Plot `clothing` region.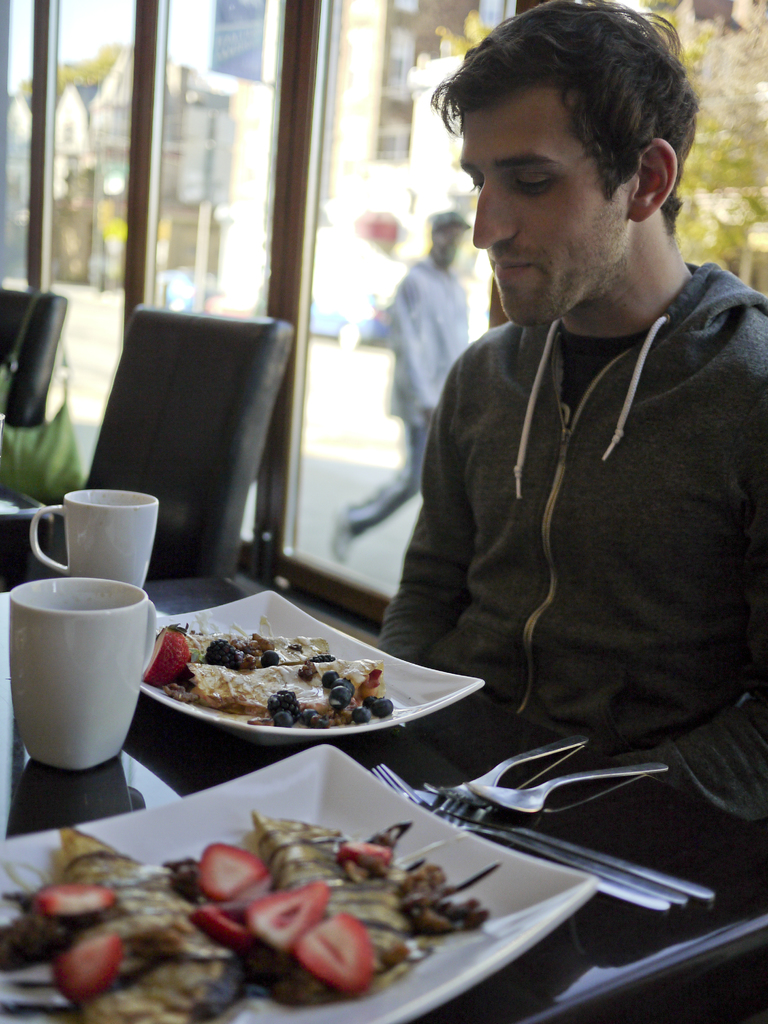
Plotted at 348,259,463,572.
